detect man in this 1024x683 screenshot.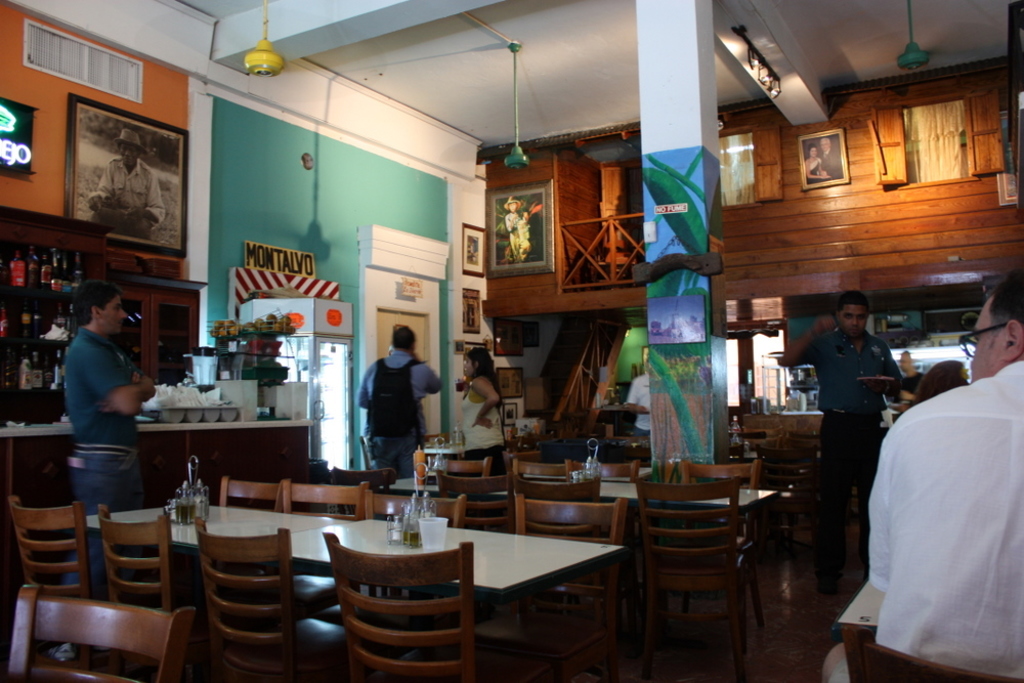
Detection: left=808, top=268, right=1020, bottom=682.
